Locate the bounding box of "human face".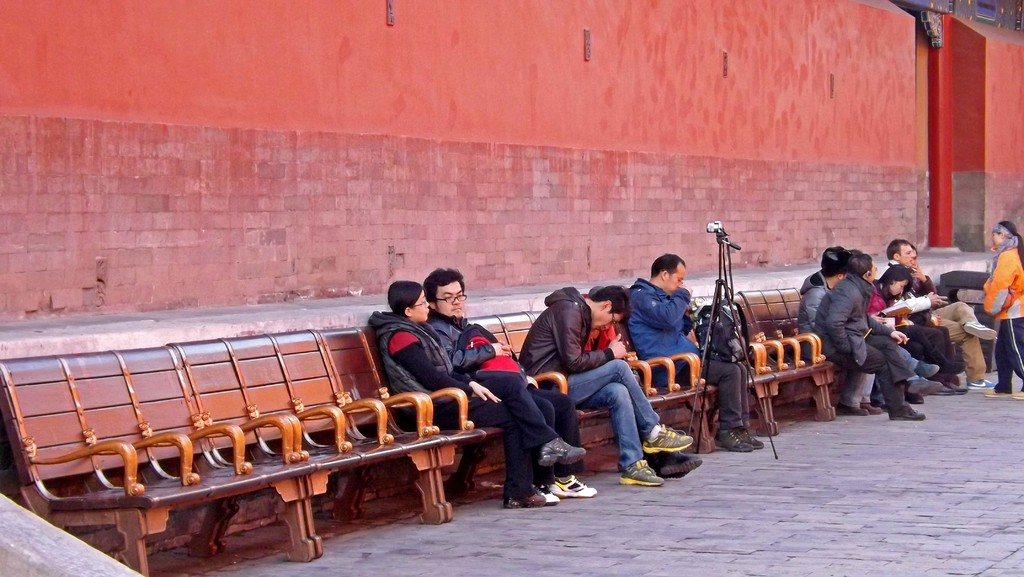
Bounding box: {"x1": 868, "y1": 259, "x2": 877, "y2": 287}.
